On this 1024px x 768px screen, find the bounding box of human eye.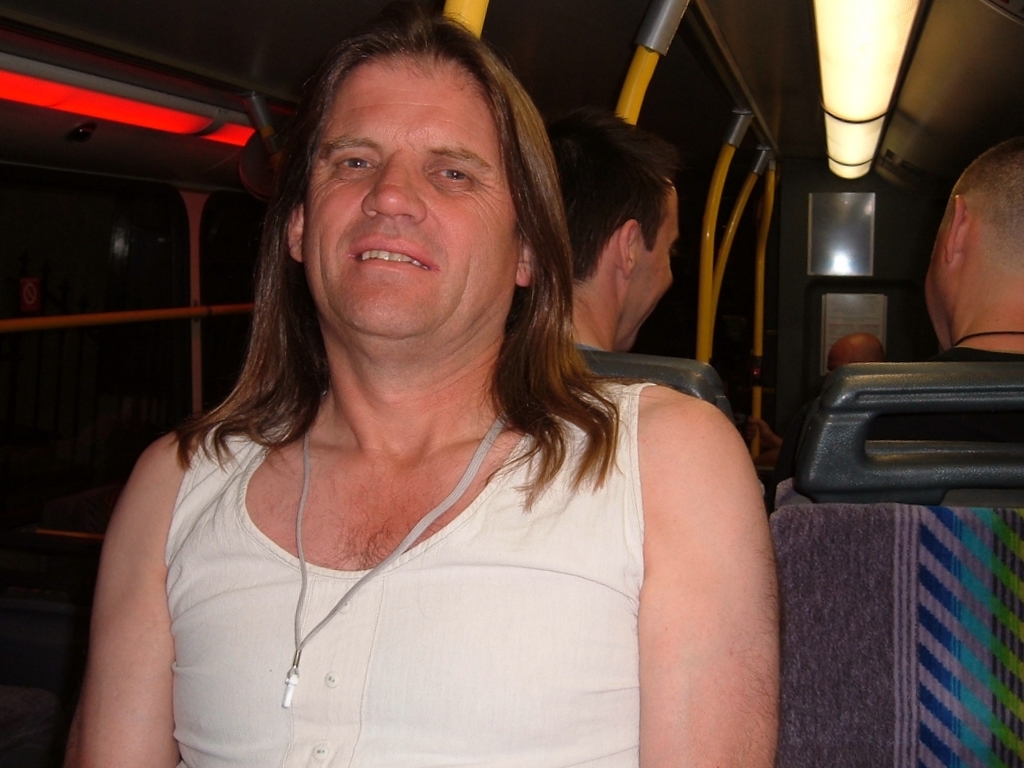
Bounding box: crop(429, 160, 491, 187).
